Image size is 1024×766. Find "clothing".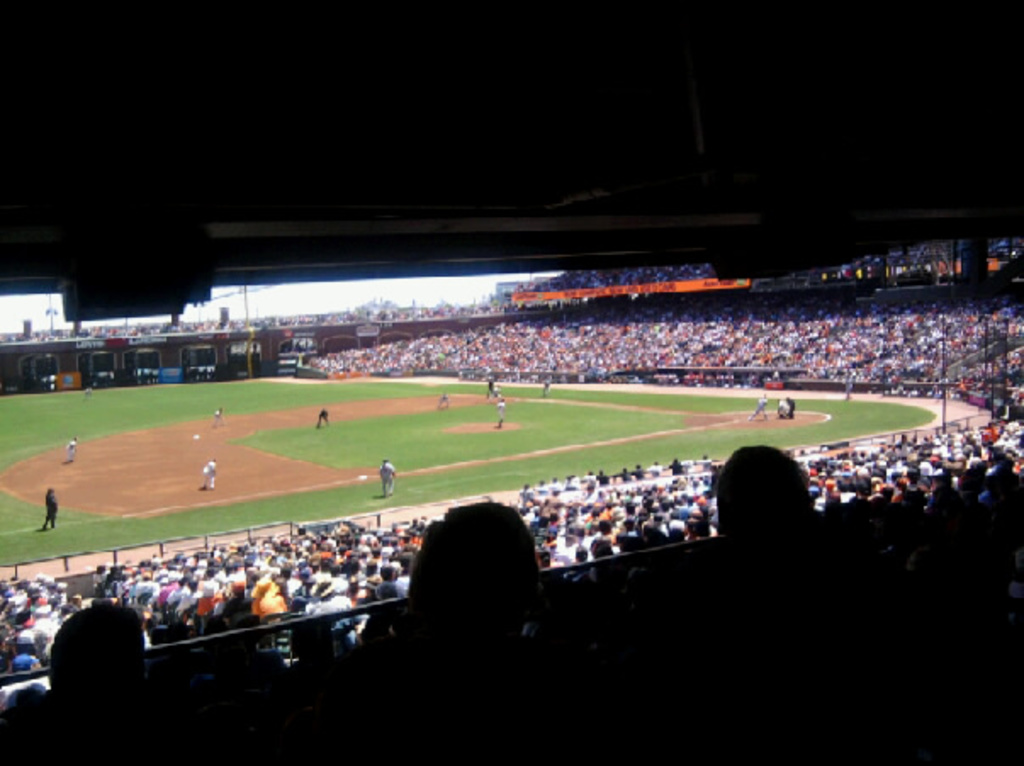
left=63, top=438, right=78, bottom=464.
